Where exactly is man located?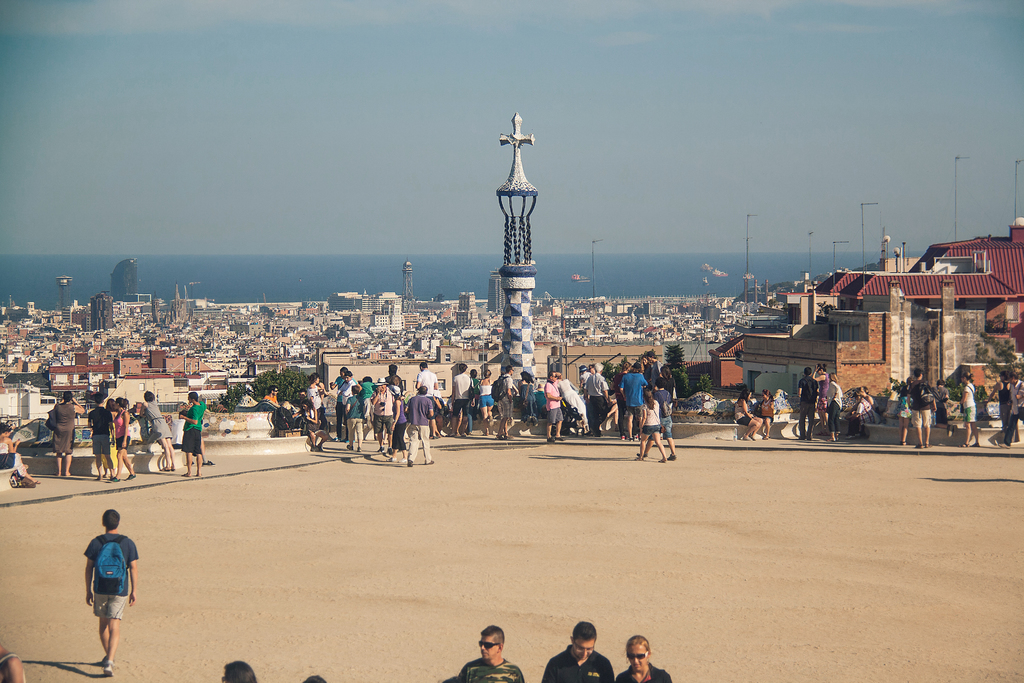
Its bounding box is [906,371,936,448].
